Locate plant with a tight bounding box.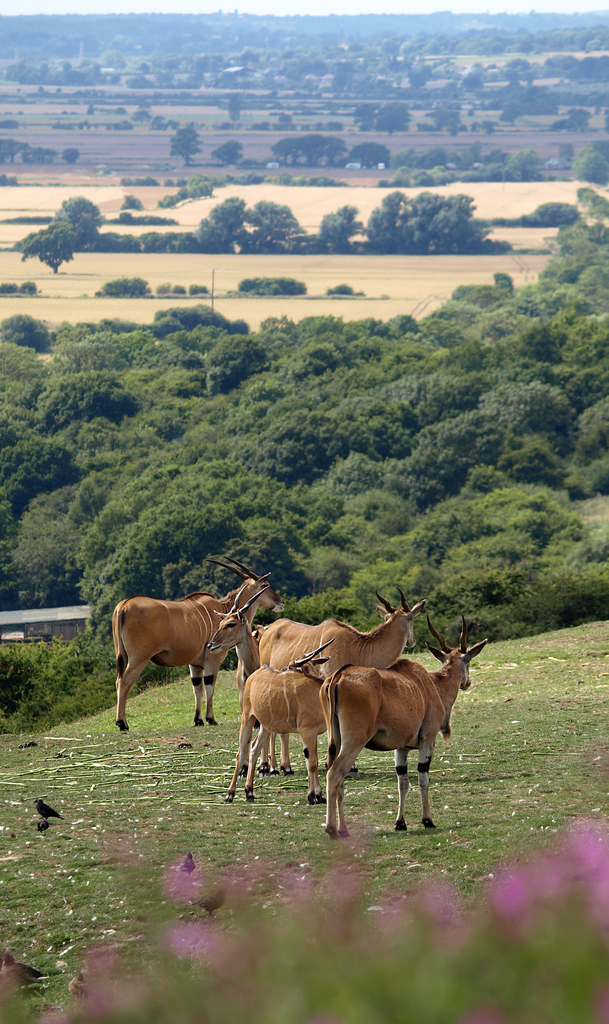
19 280 43 296.
